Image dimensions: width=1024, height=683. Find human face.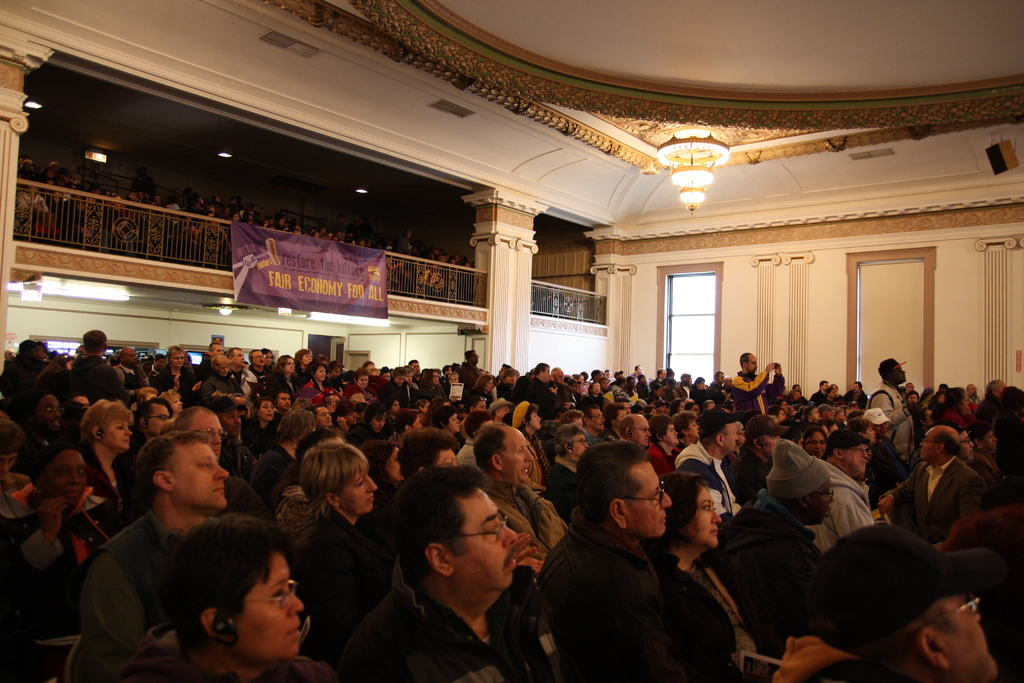
{"left": 170, "top": 443, "right": 232, "bottom": 509}.
